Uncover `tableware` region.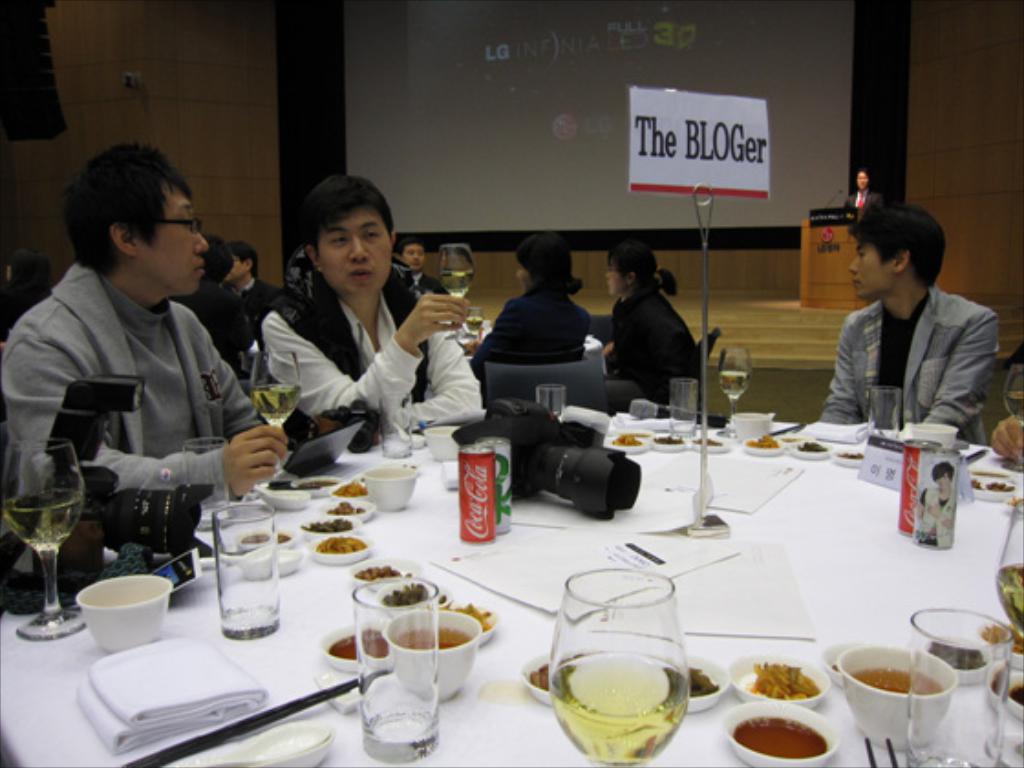
Uncovered: left=839, top=640, right=953, bottom=750.
